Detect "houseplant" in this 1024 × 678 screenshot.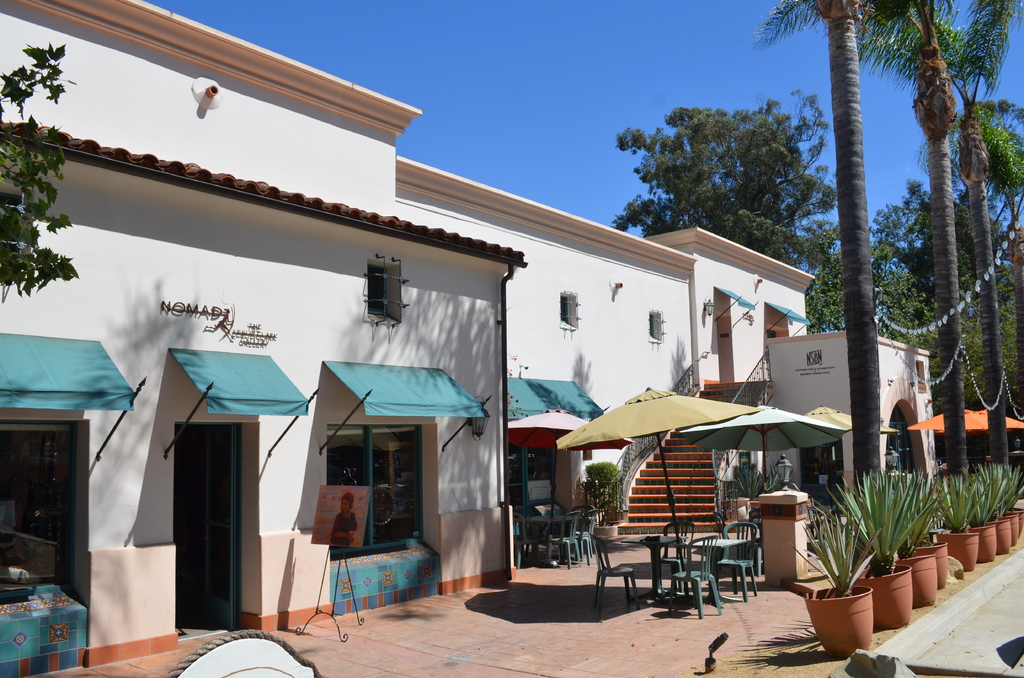
Detection: x1=577, y1=460, x2=619, y2=538.
